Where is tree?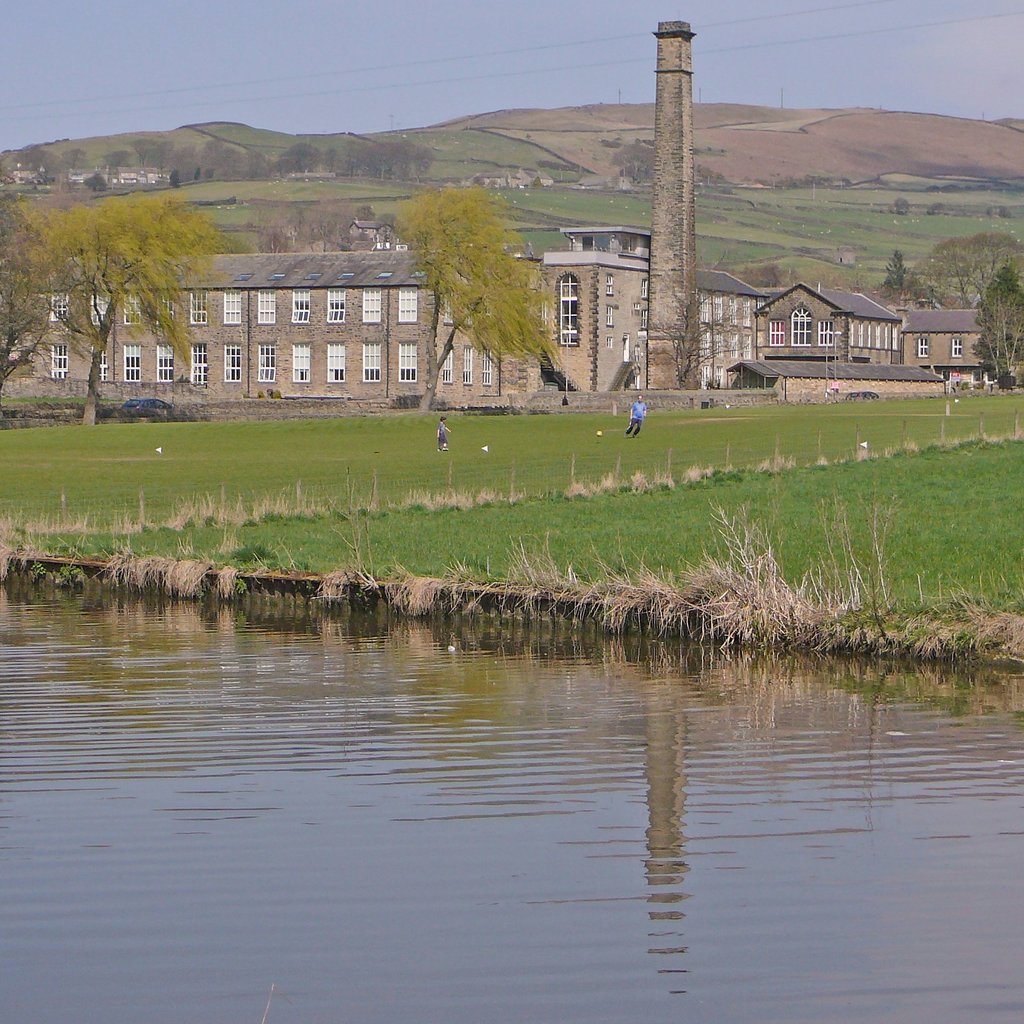
detection(612, 138, 650, 184).
